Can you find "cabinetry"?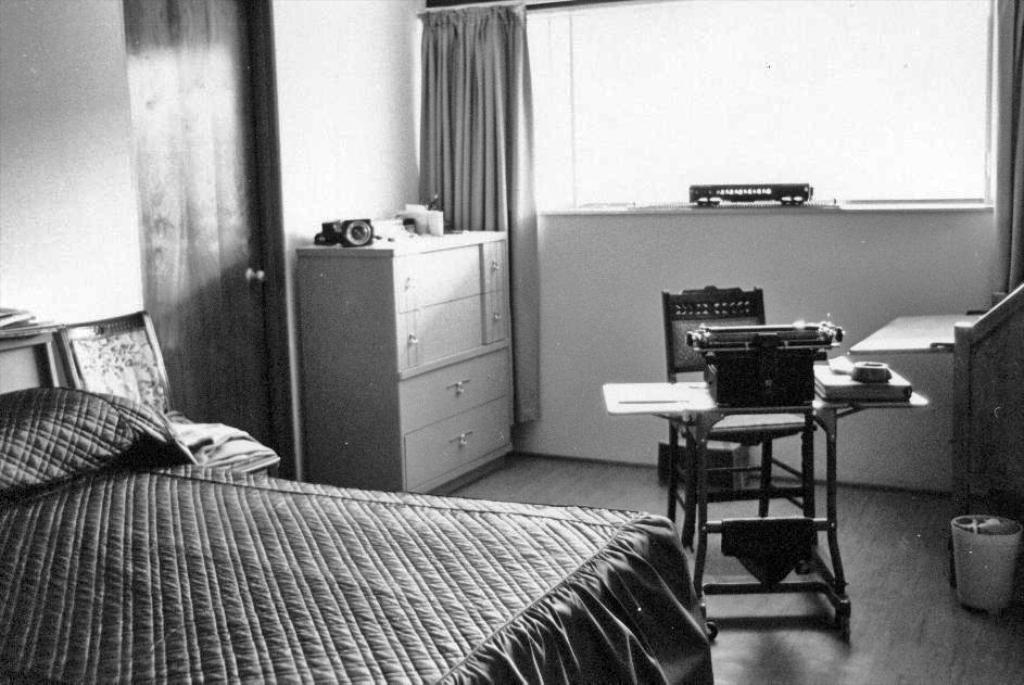
Yes, bounding box: [273, 176, 522, 523].
